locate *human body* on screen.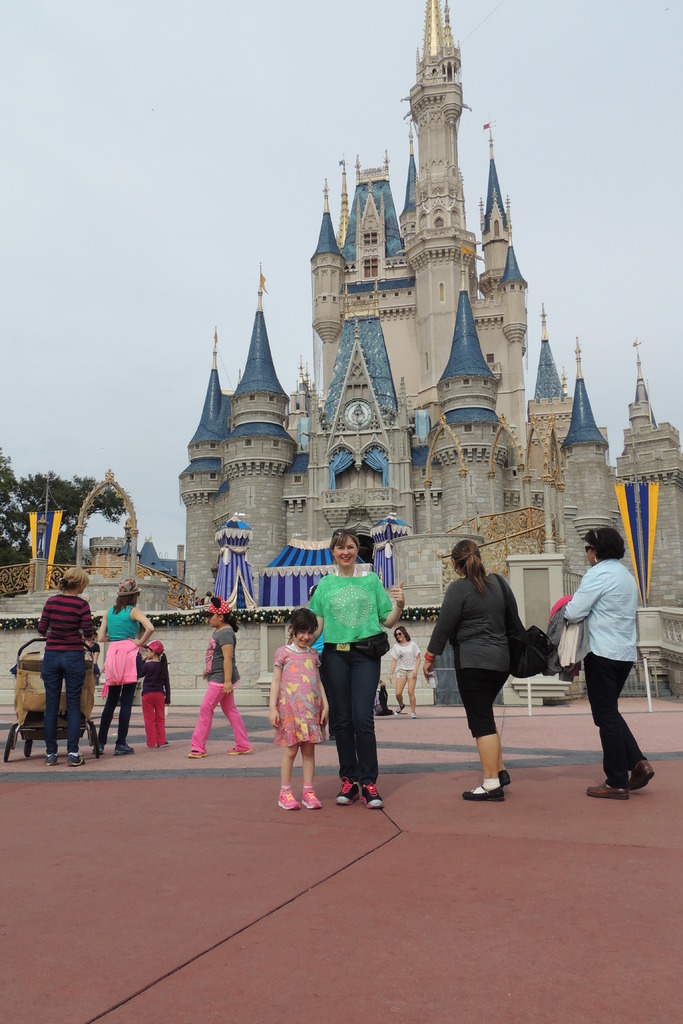
On screen at left=559, top=557, right=657, bottom=805.
